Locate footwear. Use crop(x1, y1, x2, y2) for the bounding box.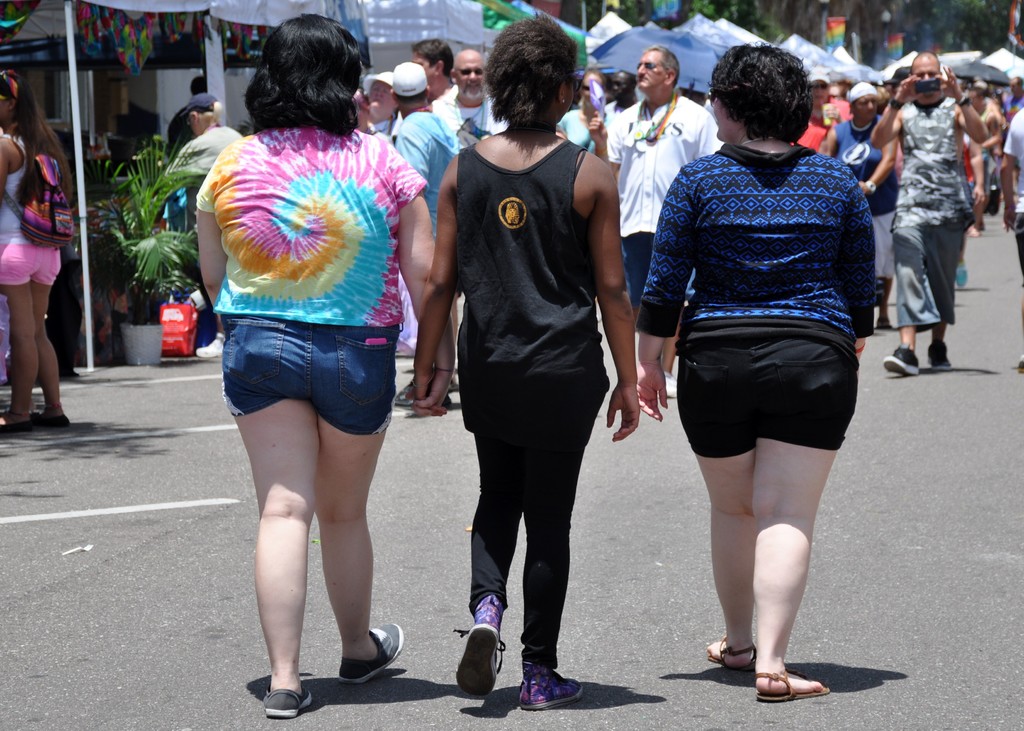
crop(888, 343, 922, 381).
